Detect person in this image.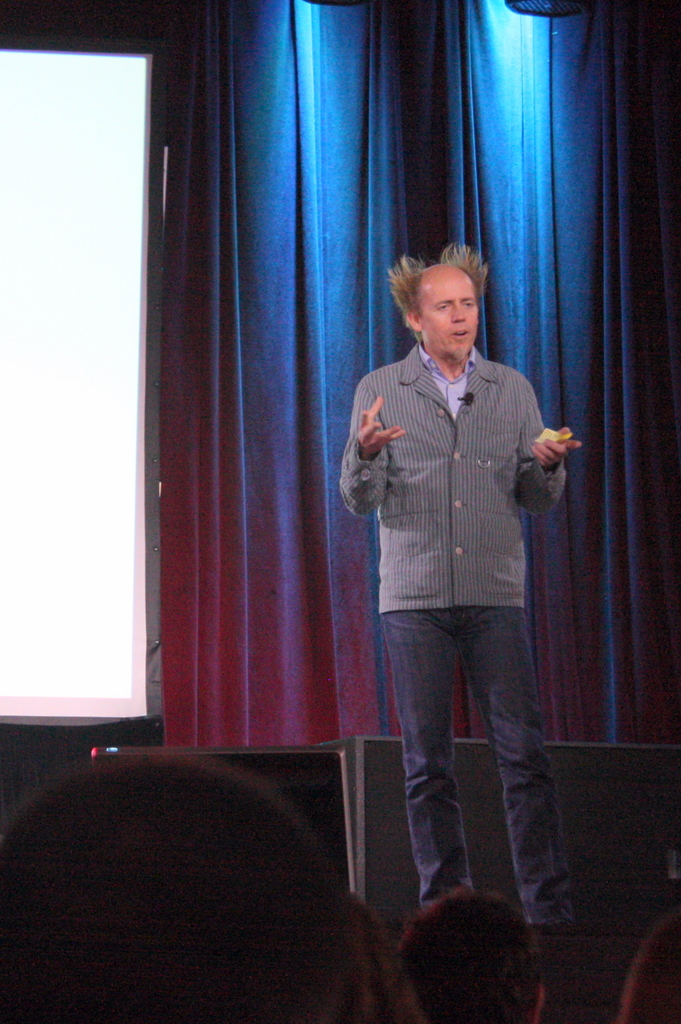
Detection: [x1=620, y1=910, x2=680, y2=1023].
